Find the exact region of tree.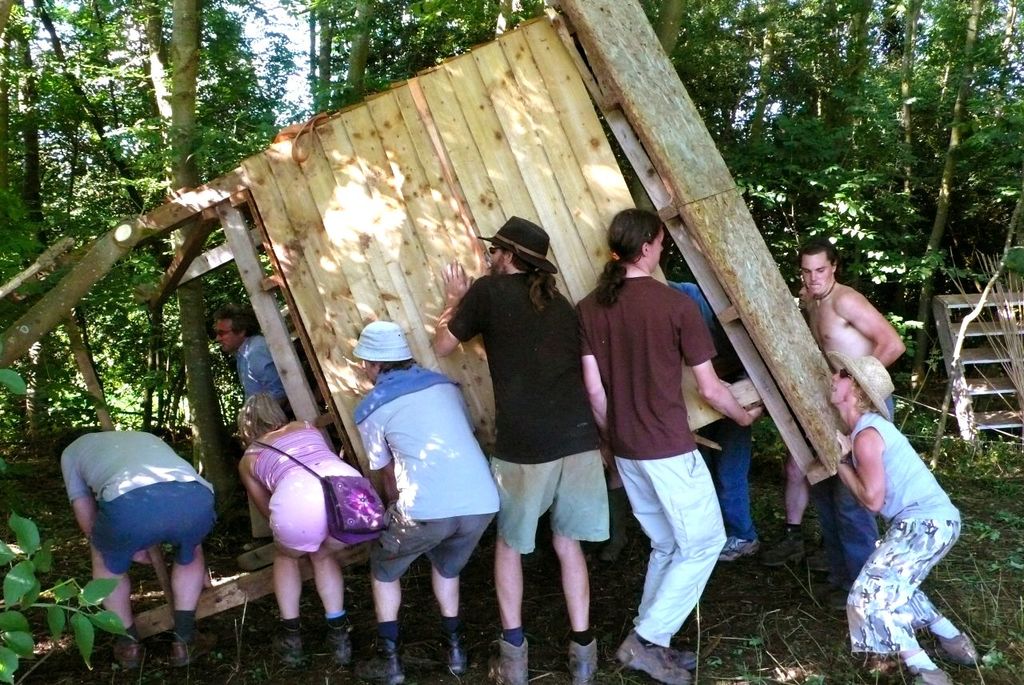
Exact region: (left=0, top=0, right=111, bottom=423).
